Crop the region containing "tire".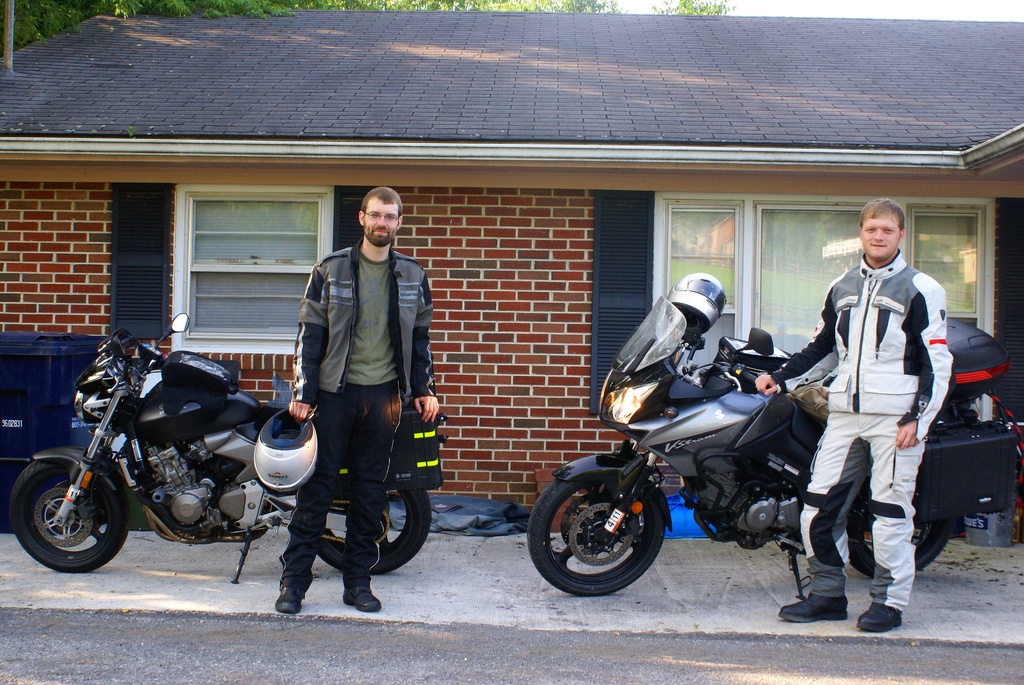
Crop region: [x1=847, y1=489, x2=948, y2=578].
